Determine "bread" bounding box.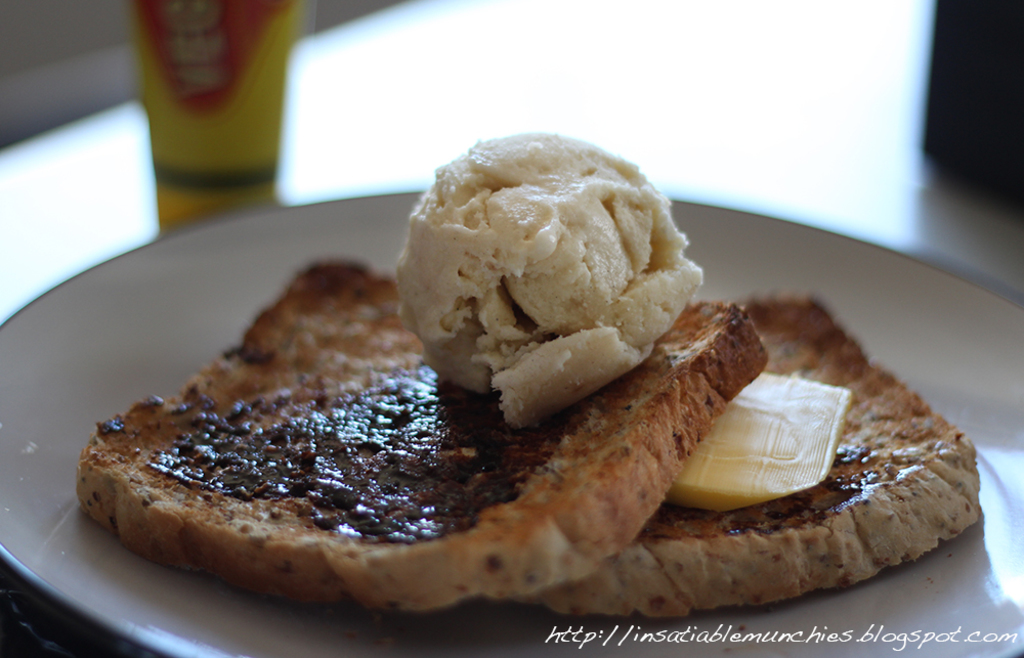
Determined: [left=70, top=259, right=768, bottom=613].
